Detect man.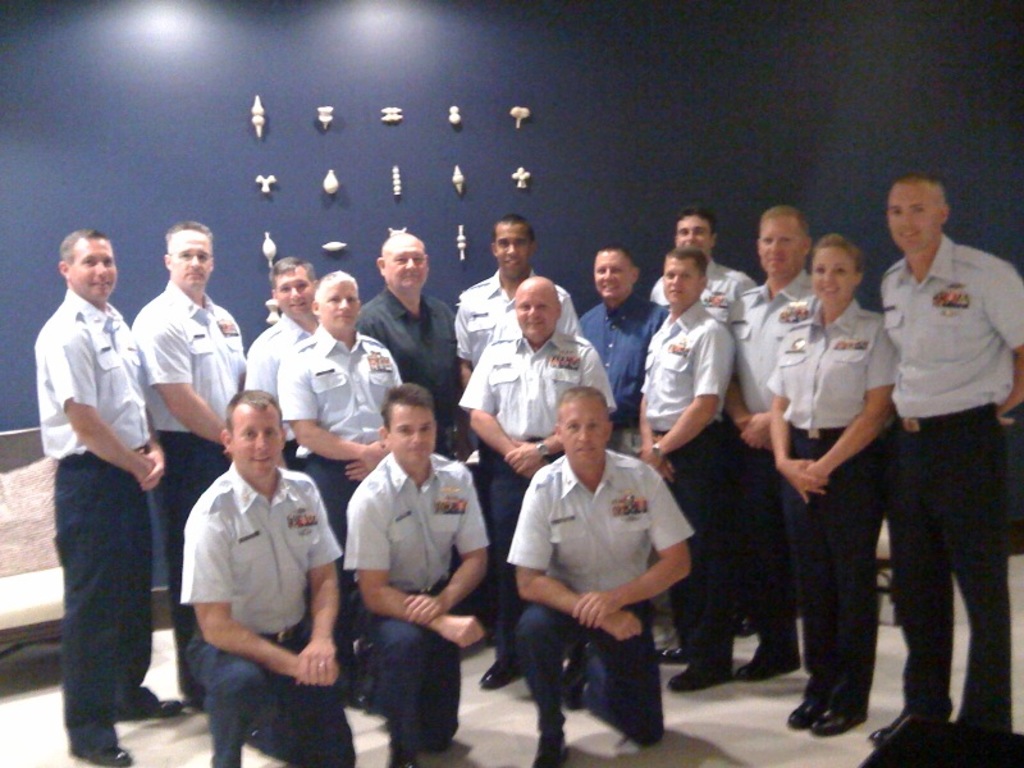
Detected at select_region(123, 220, 253, 713).
